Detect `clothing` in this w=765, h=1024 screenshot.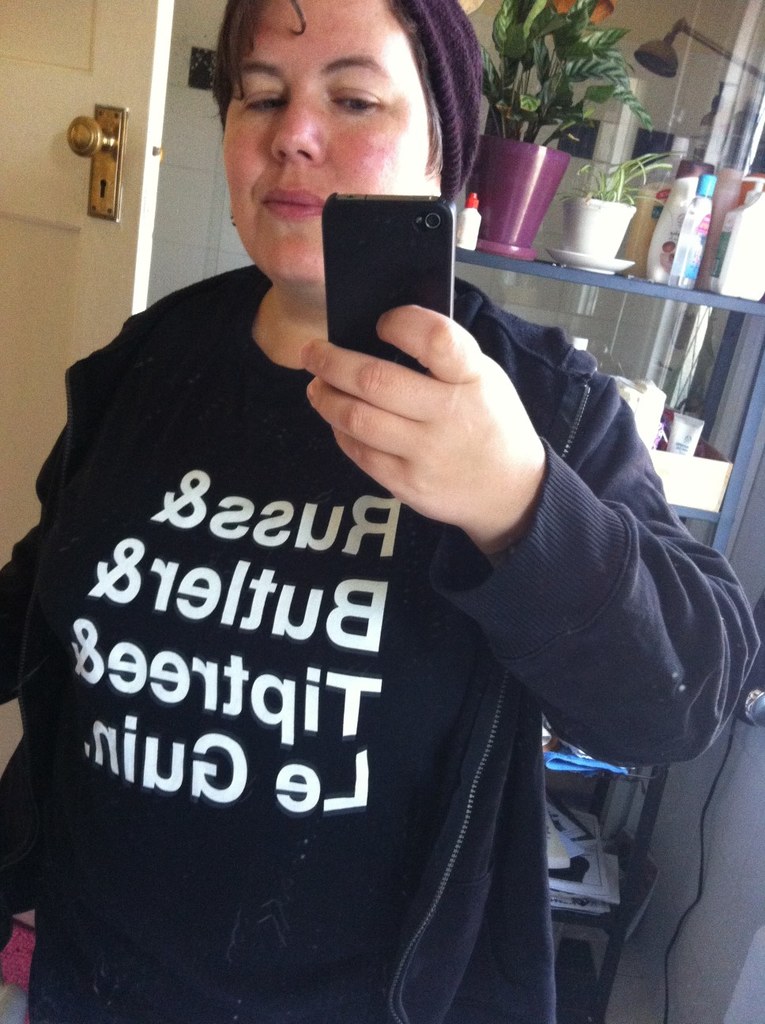
Detection: <bbox>0, 265, 760, 1023</bbox>.
